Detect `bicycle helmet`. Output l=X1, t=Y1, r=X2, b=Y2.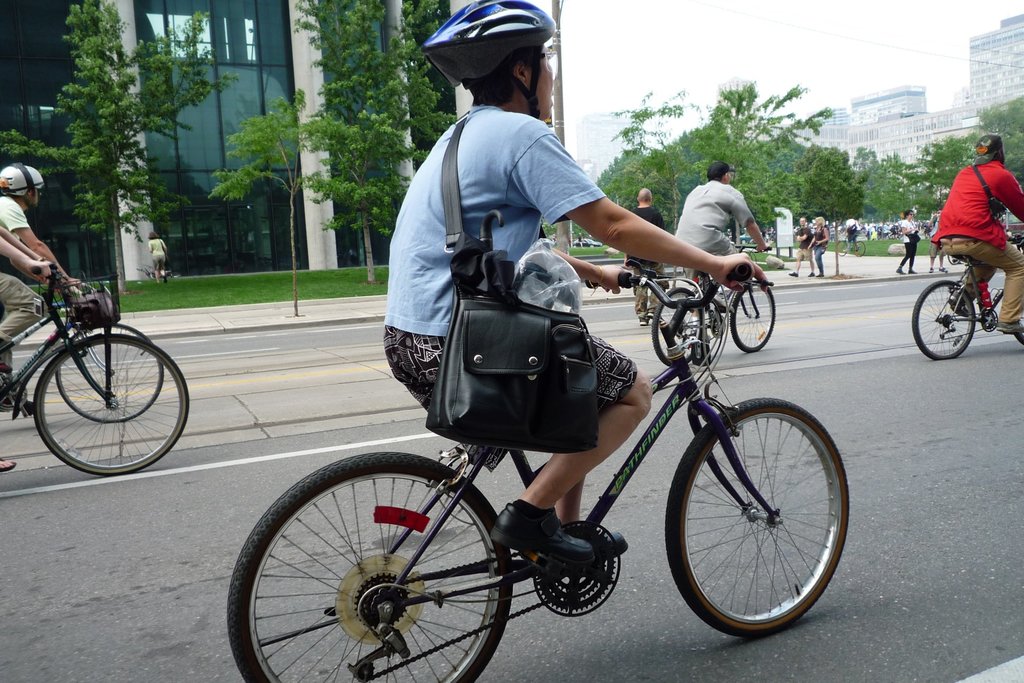
l=420, t=0, r=560, b=118.
